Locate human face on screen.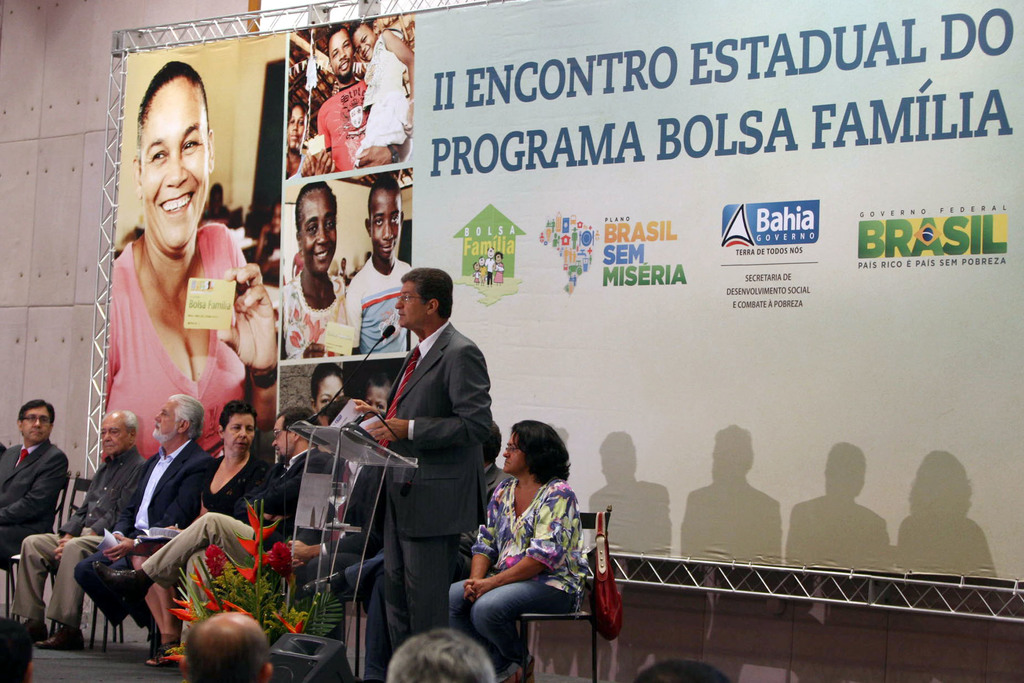
On screen at <box>145,402,183,448</box>.
